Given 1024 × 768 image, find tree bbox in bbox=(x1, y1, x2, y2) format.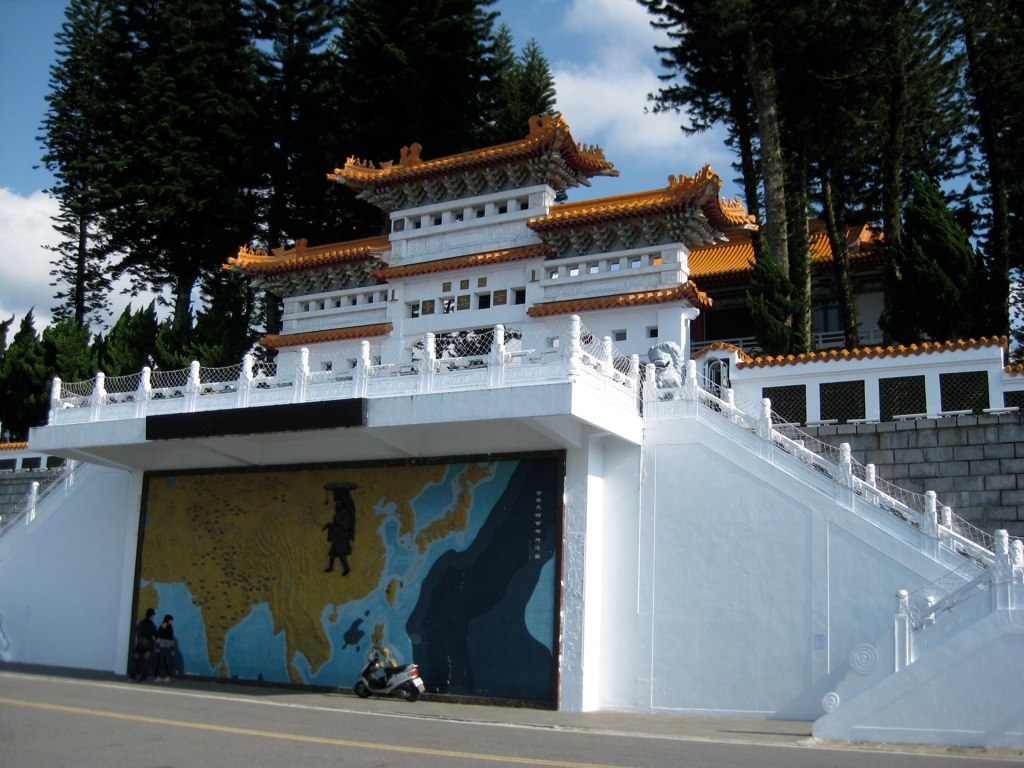
bbox=(813, 0, 953, 352).
